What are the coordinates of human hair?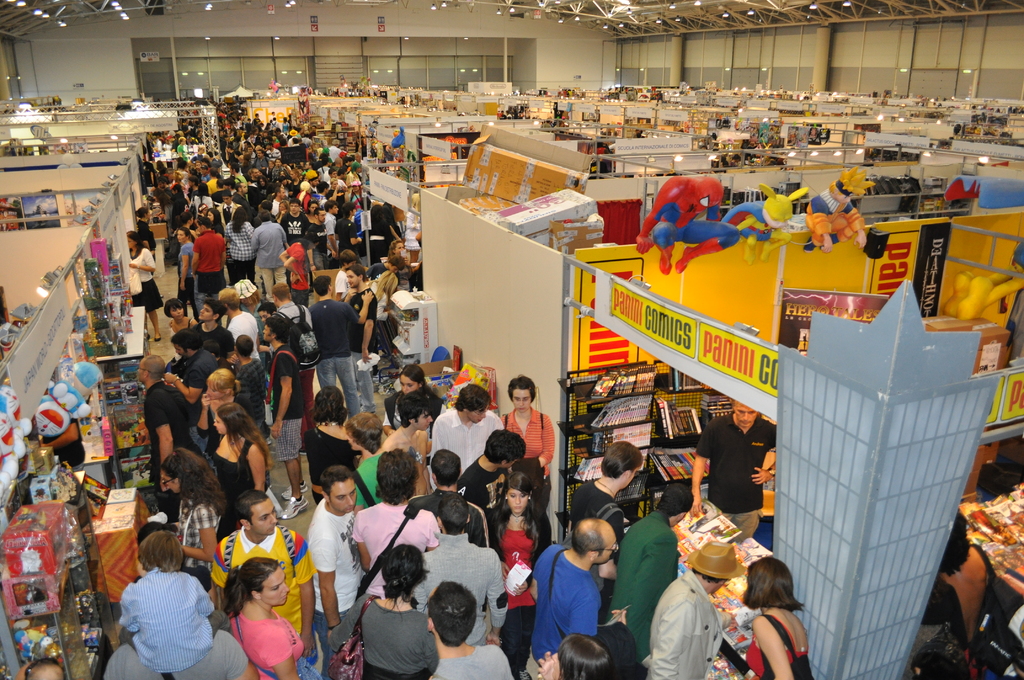
Rect(311, 386, 347, 428).
